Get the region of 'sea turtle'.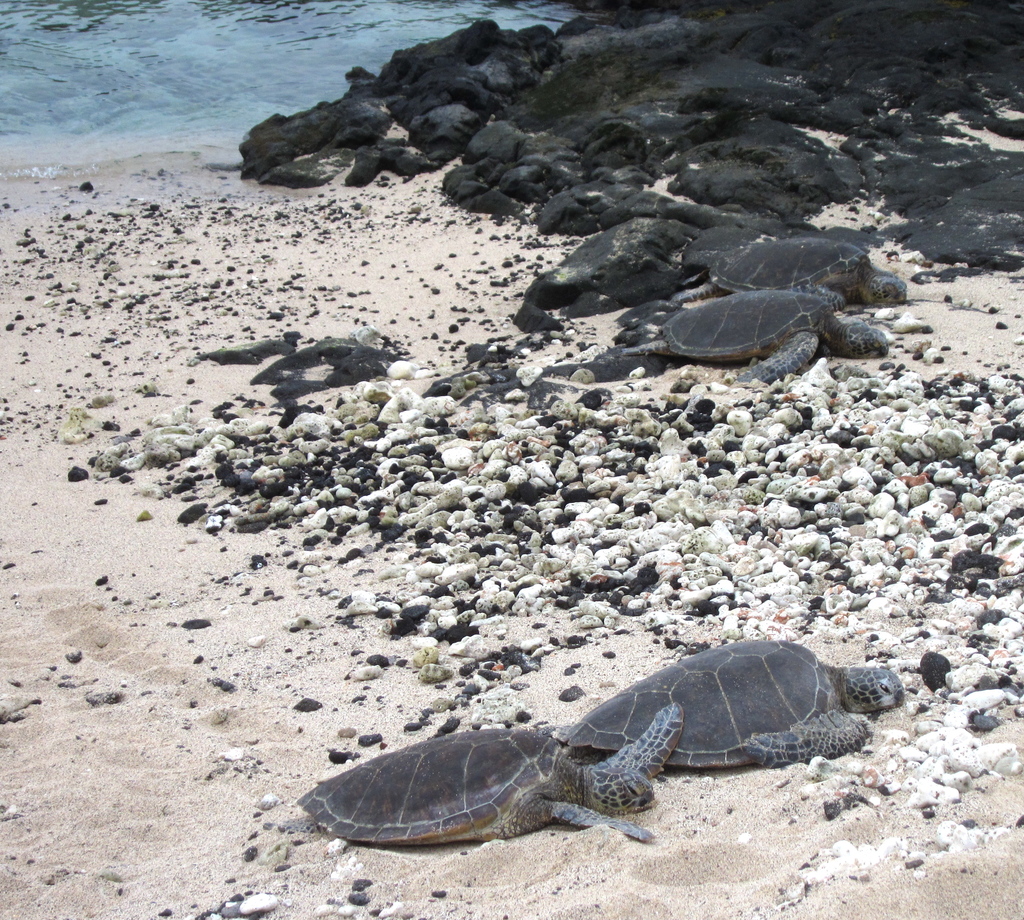
crop(552, 634, 908, 771).
